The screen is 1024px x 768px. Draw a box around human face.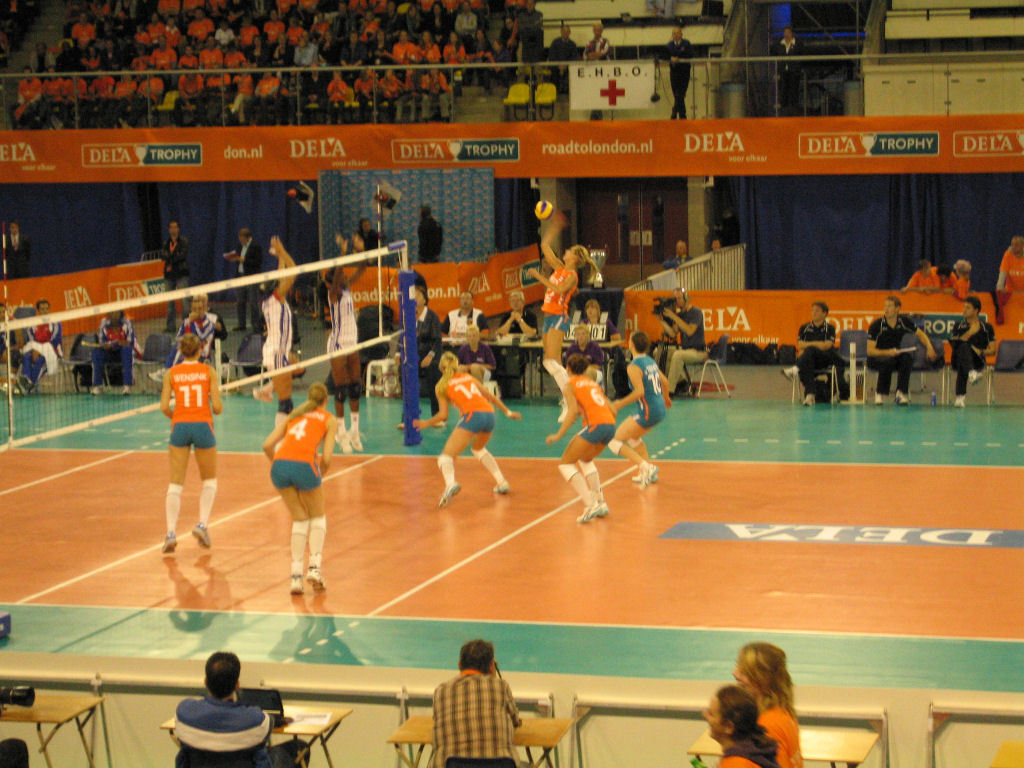
674:290:684:307.
